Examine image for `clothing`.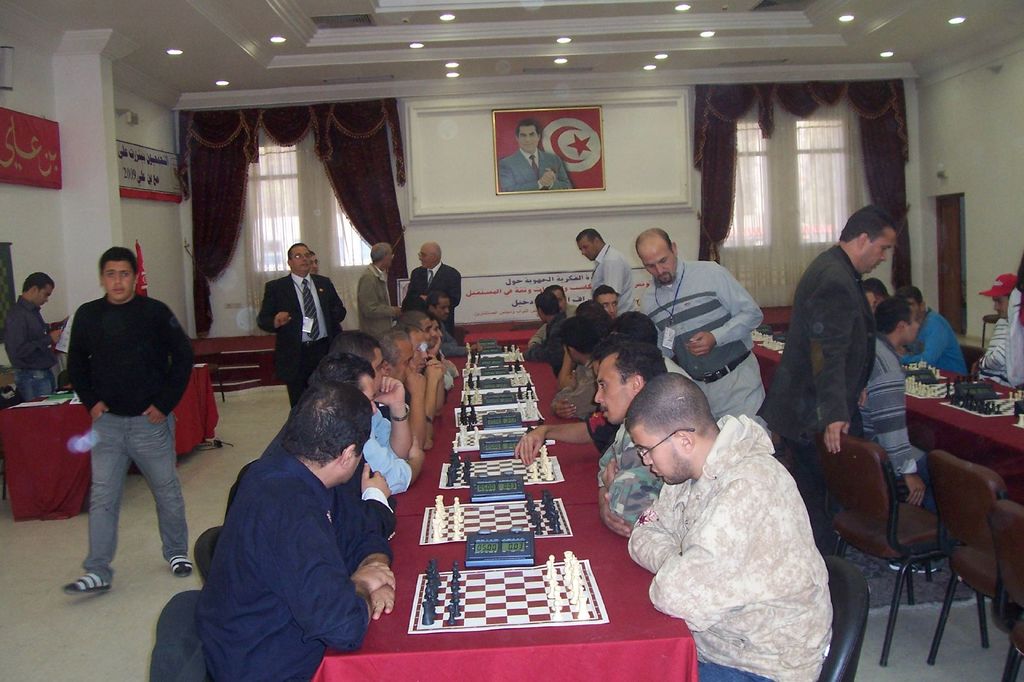
Examination result: 1007 287 1023 383.
